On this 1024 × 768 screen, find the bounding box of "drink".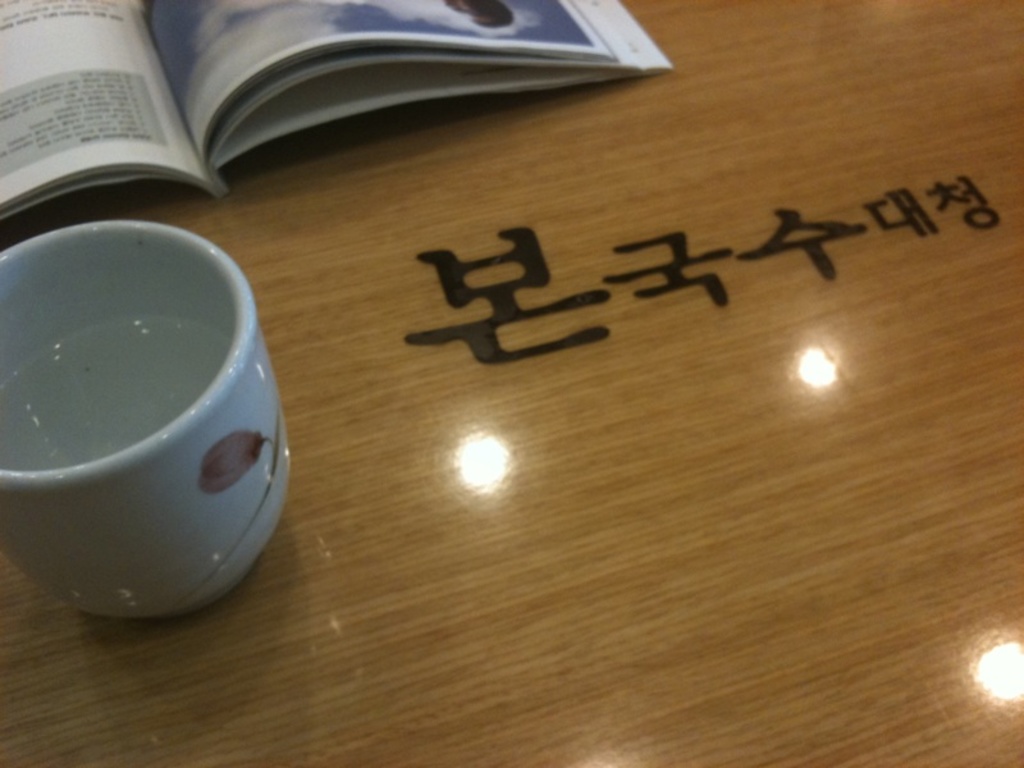
Bounding box: <box>14,172,297,652</box>.
